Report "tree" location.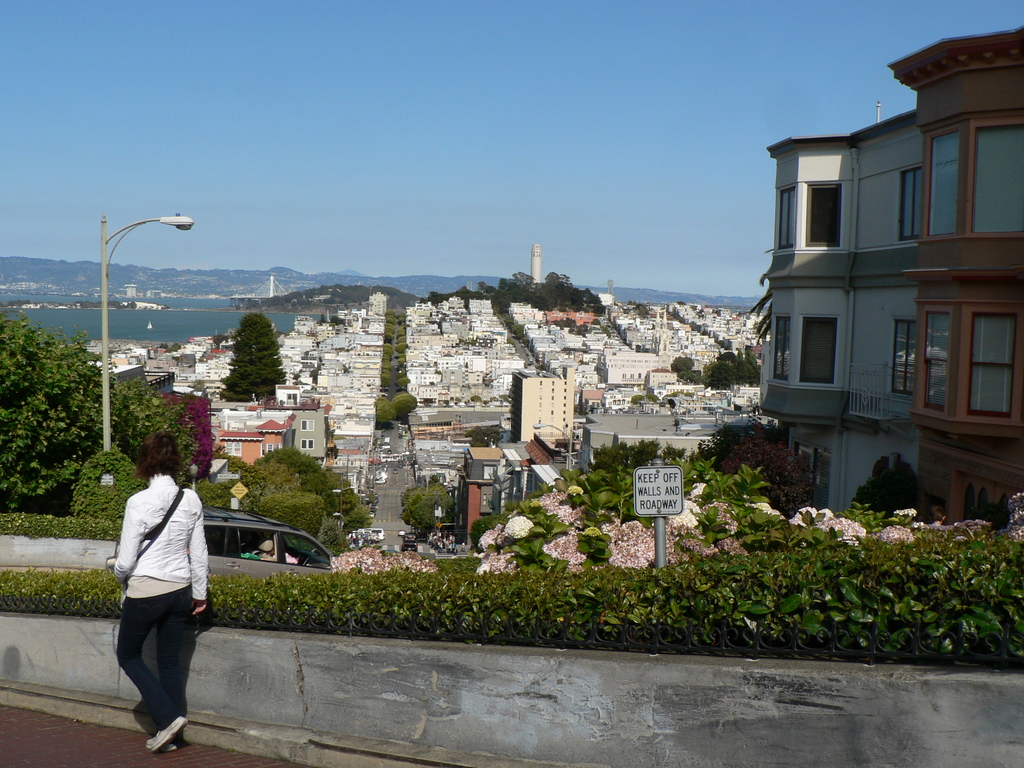
Report: 630:392:646:407.
